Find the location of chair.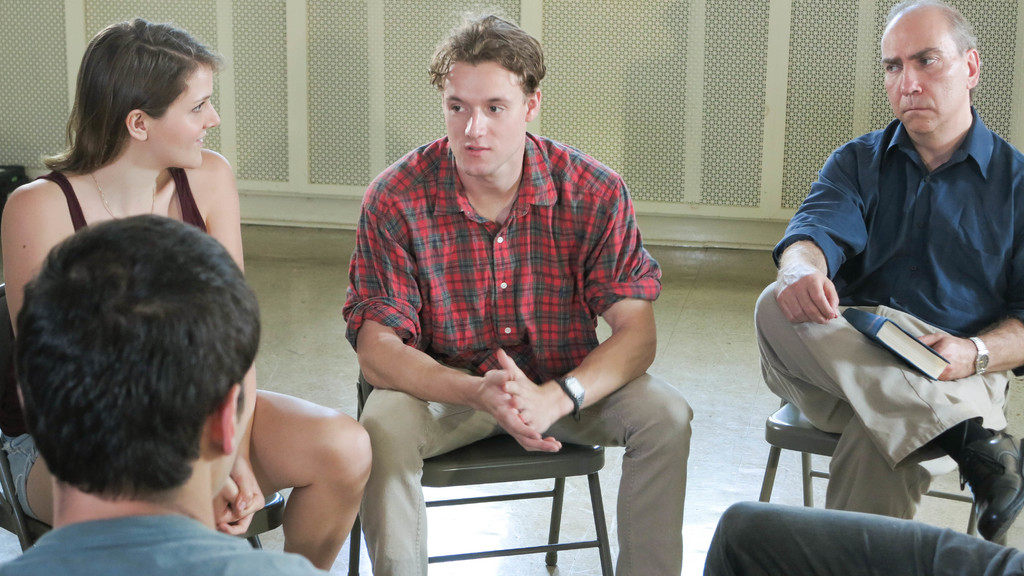
Location: x1=0, y1=282, x2=285, y2=556.
